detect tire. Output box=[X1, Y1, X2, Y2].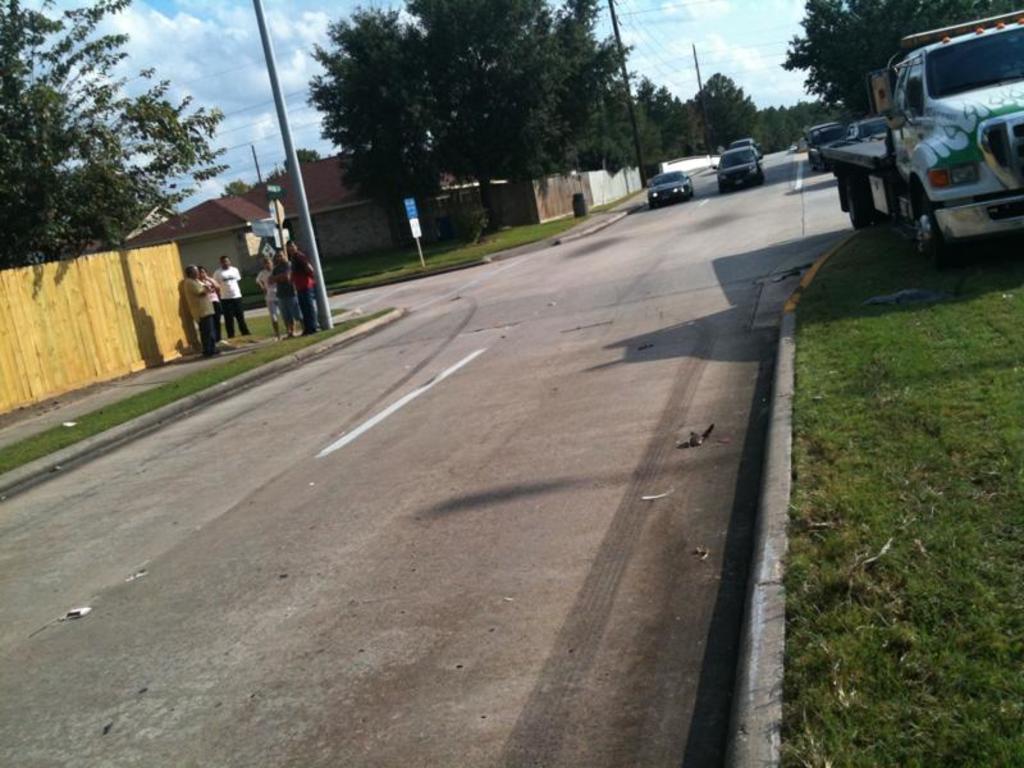
box=[845, 178, 868, 230].
